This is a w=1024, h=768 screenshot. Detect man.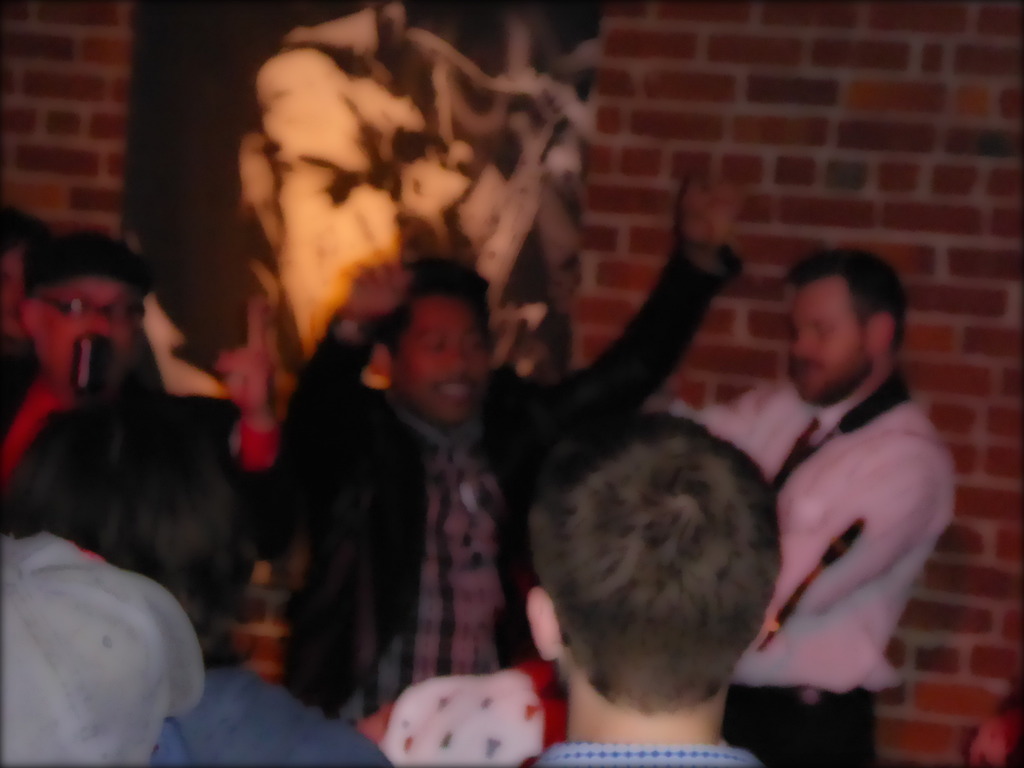
x1=702 y1=232 x2=969 y2=767.
